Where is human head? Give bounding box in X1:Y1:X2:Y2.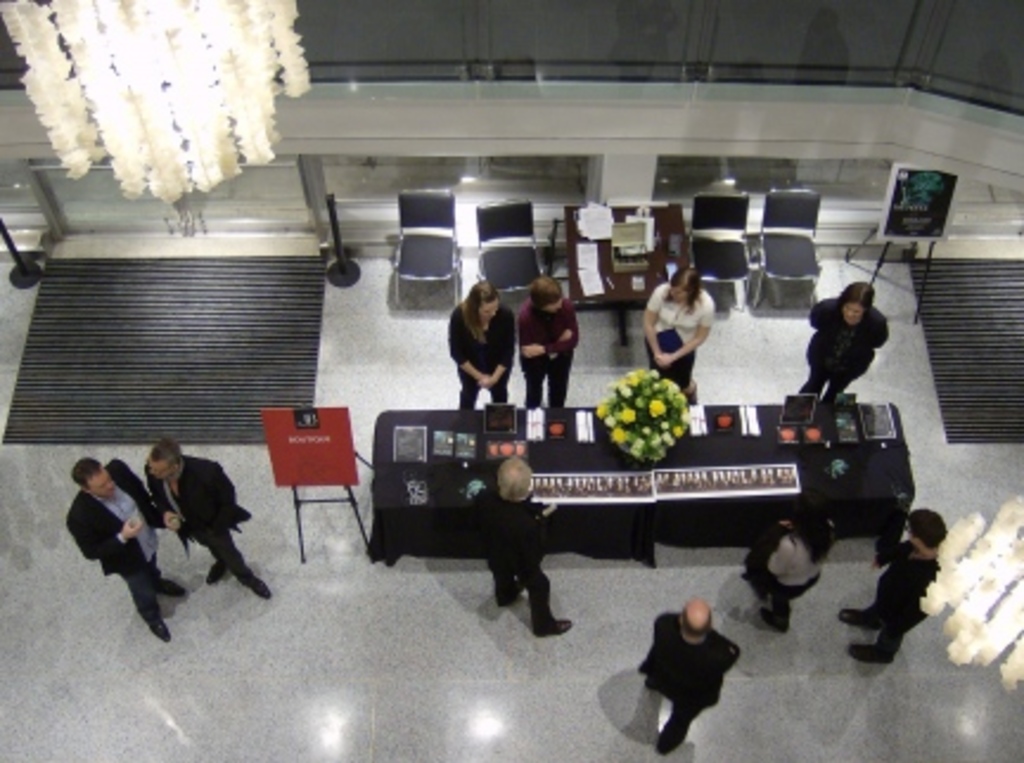
147:441:187:486.
